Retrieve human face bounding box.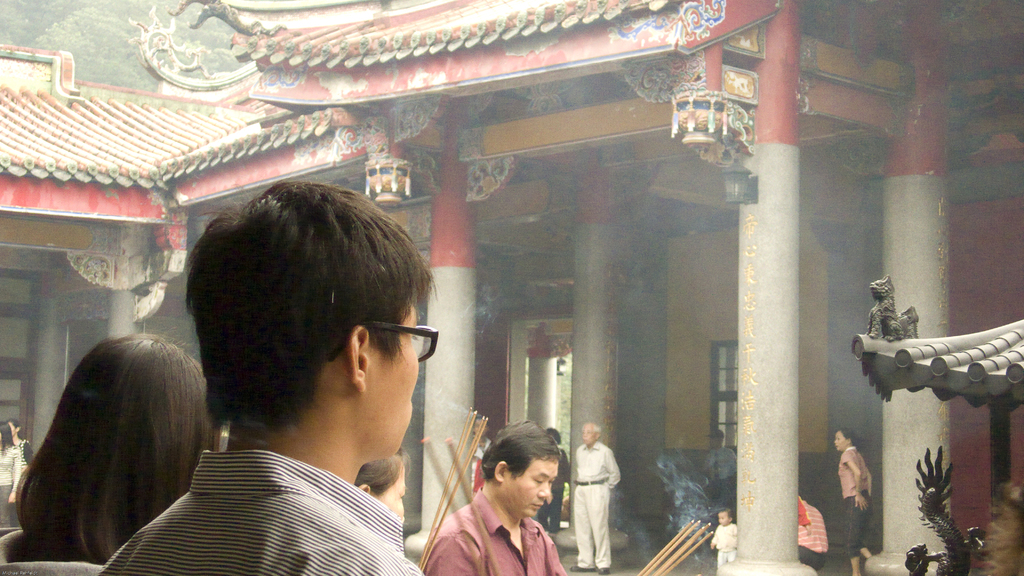
Bounding box: crop(376, 467, 406, 520).
